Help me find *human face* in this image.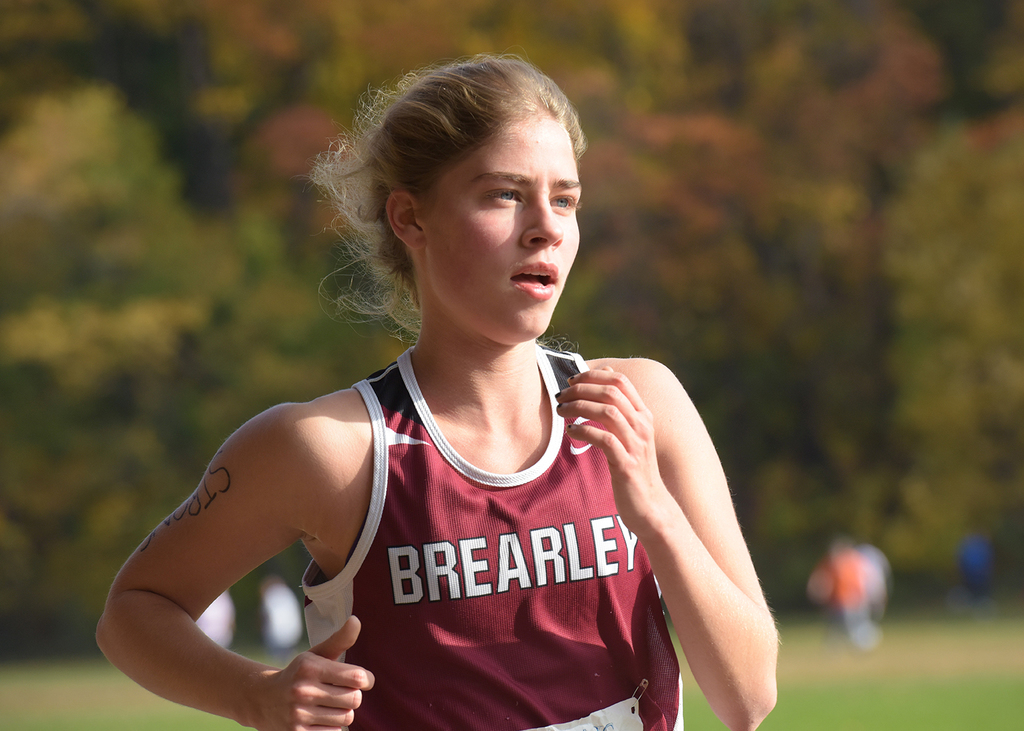
Found it: box=[421, 104, 583, 338].
